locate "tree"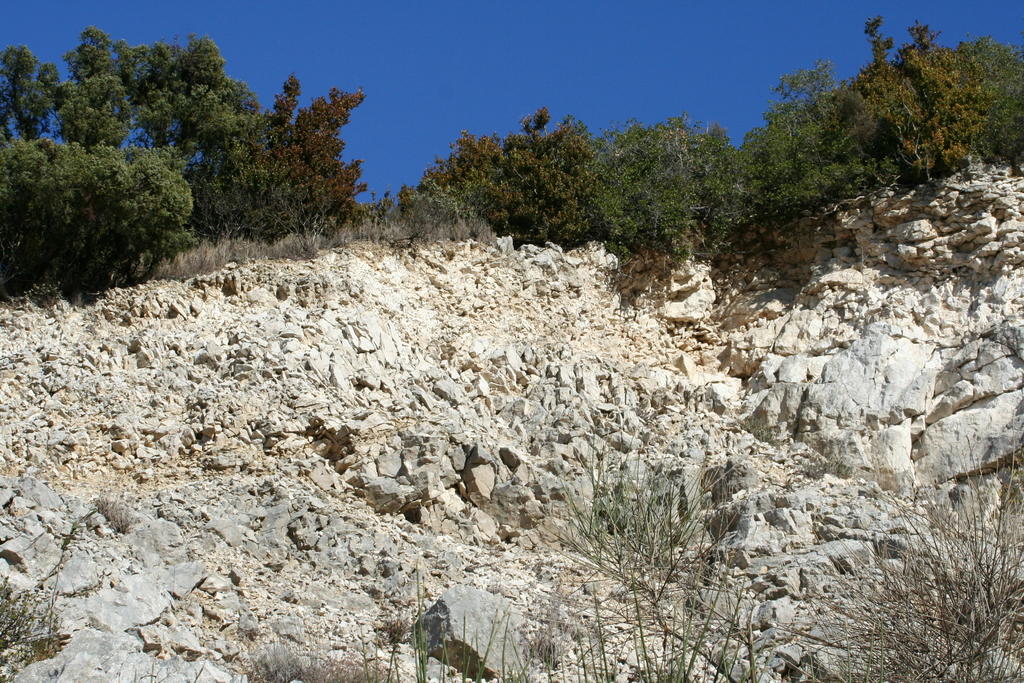
detection(499, 110, 619, 267)
